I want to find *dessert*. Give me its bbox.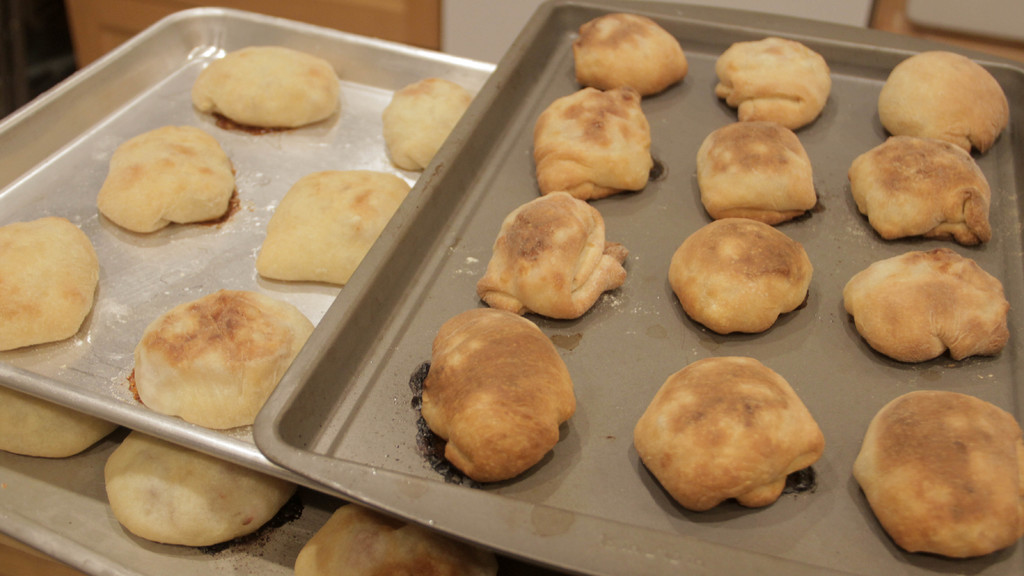
bbox(375, 74, 467, 173).
